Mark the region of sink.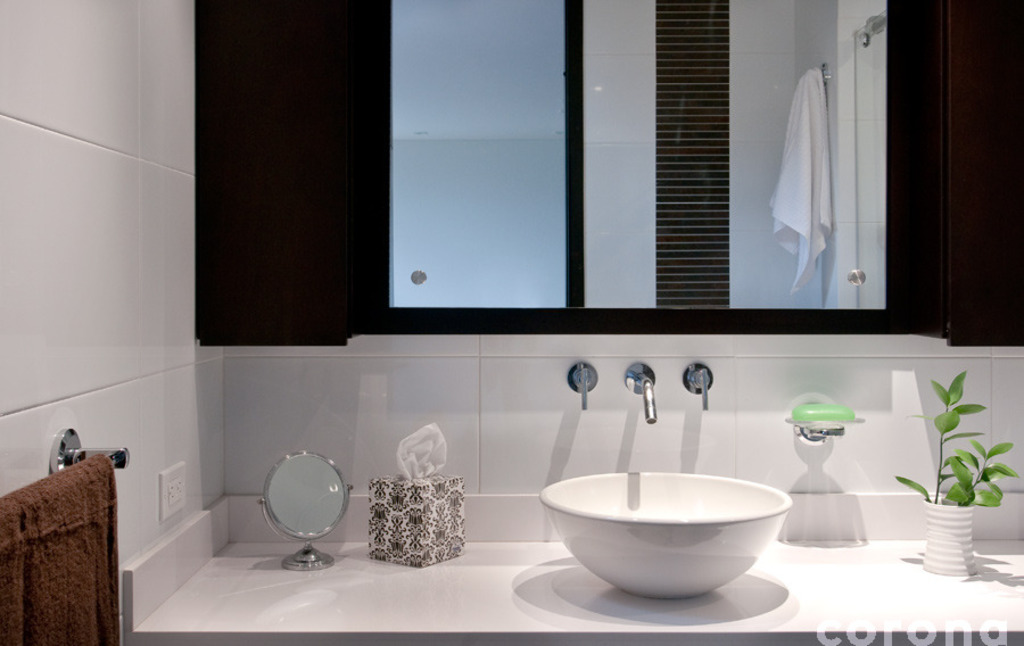
Region: 537,362,793,603.
